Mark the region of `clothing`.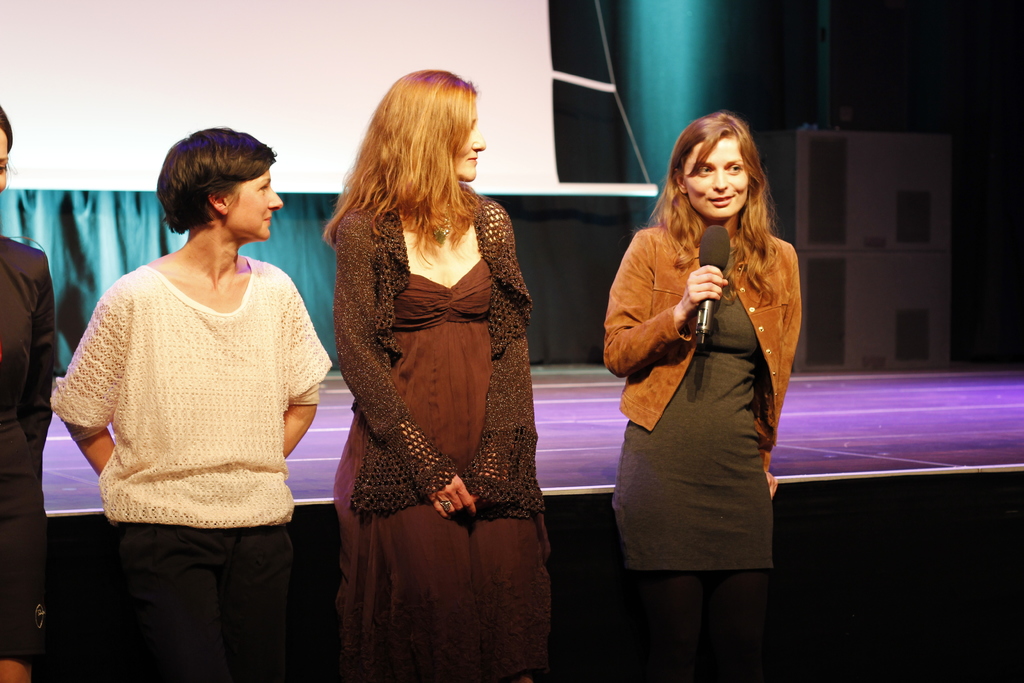
Region: 614/224/803/682.
